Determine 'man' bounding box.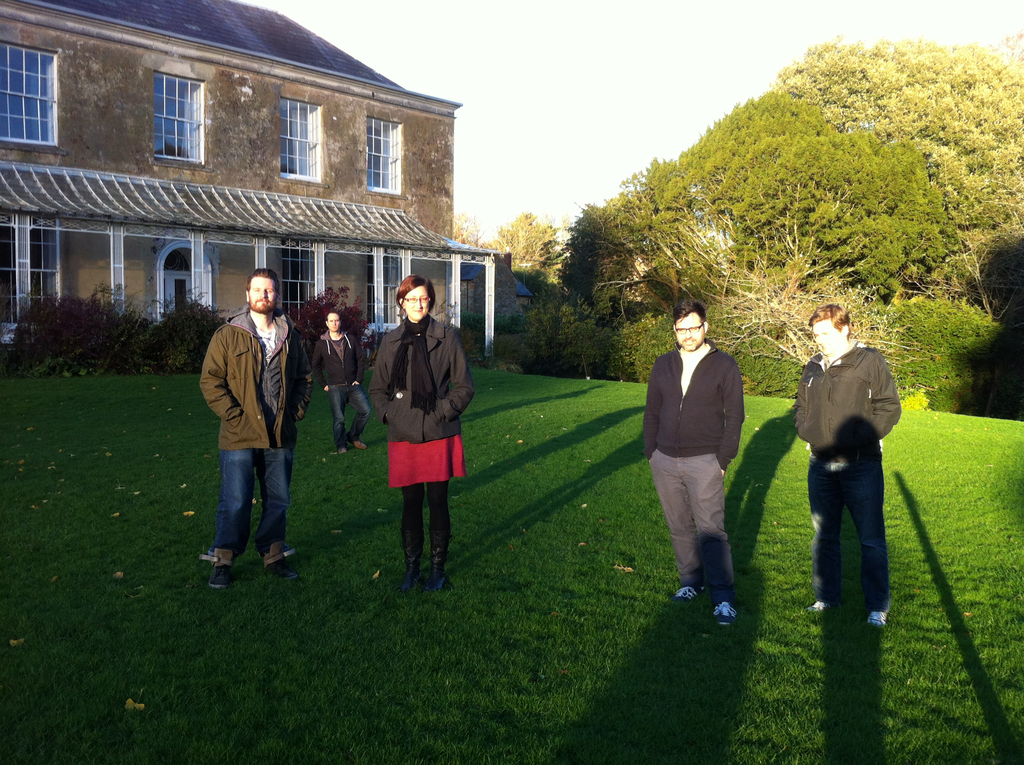
Determined: (644, 303, 748, 628).
